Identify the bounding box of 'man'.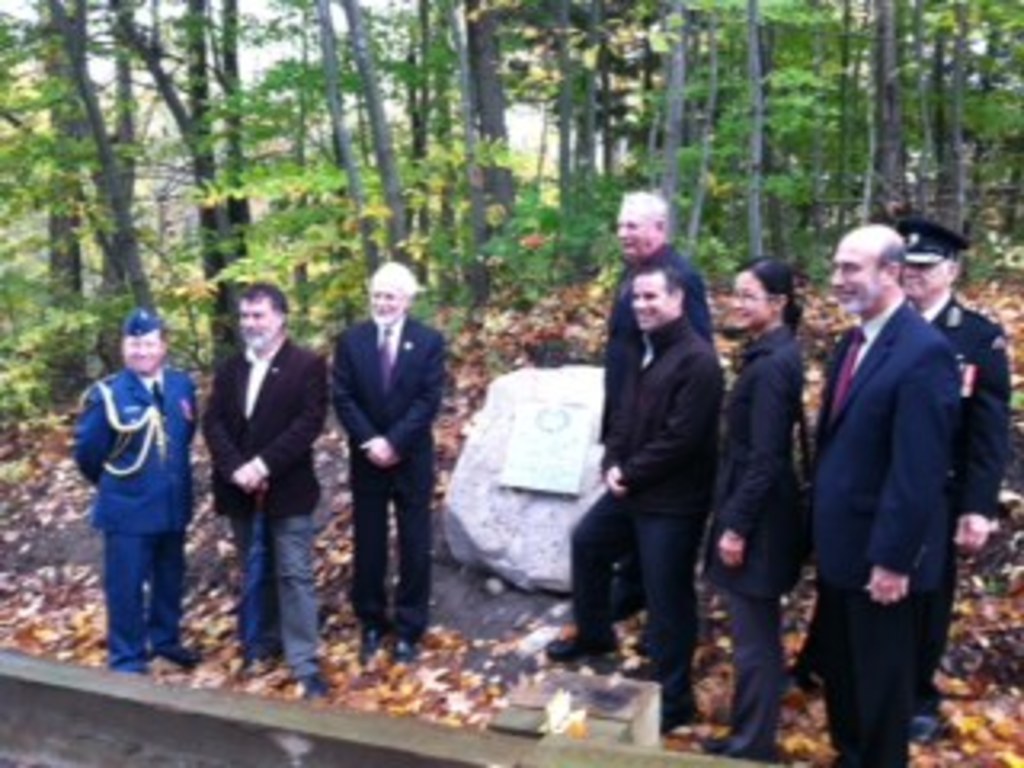
locate(198, 275, 333, 698).
